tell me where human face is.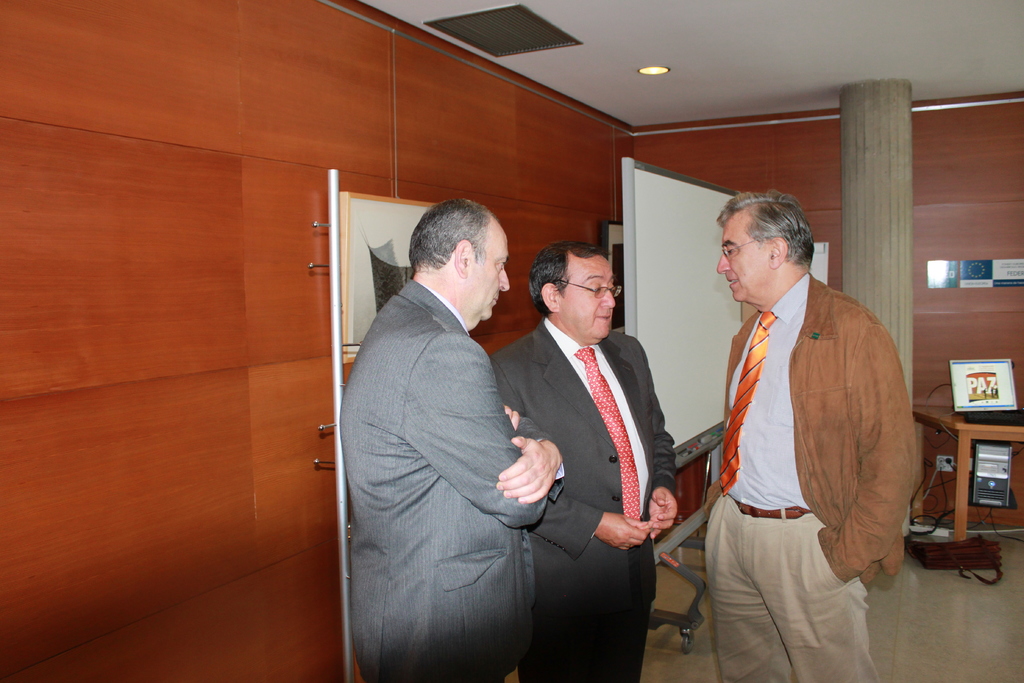
human face is at box(467, 220, 512, 322).
